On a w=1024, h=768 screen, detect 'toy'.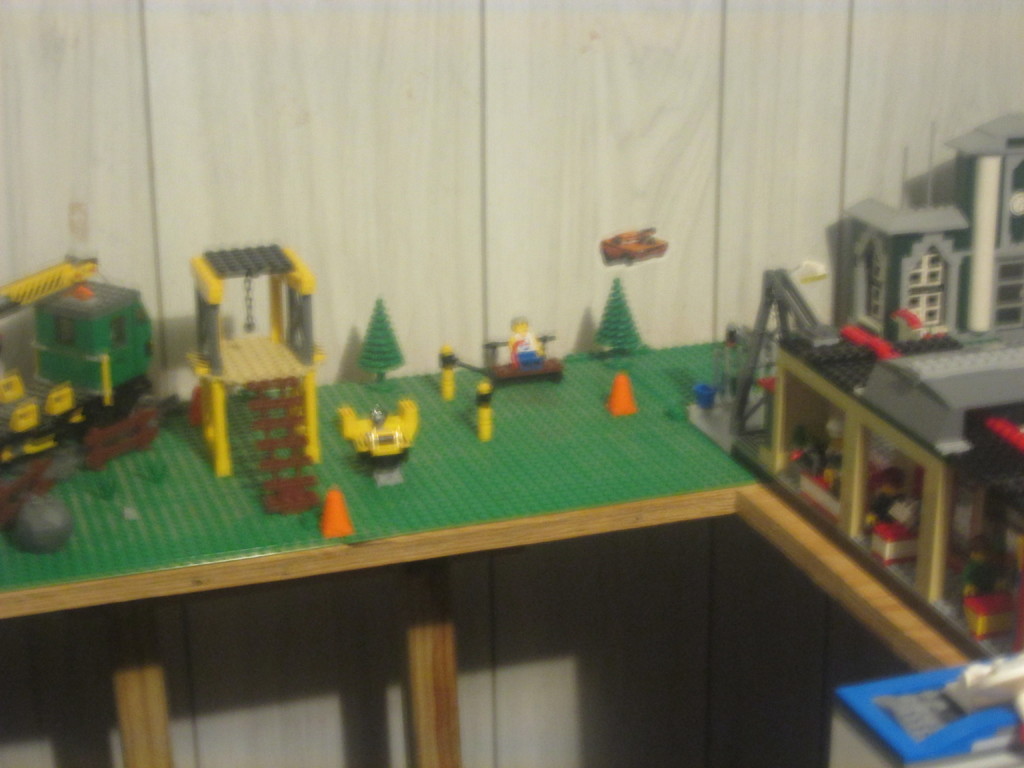
region(248, 380, 319, 515).
